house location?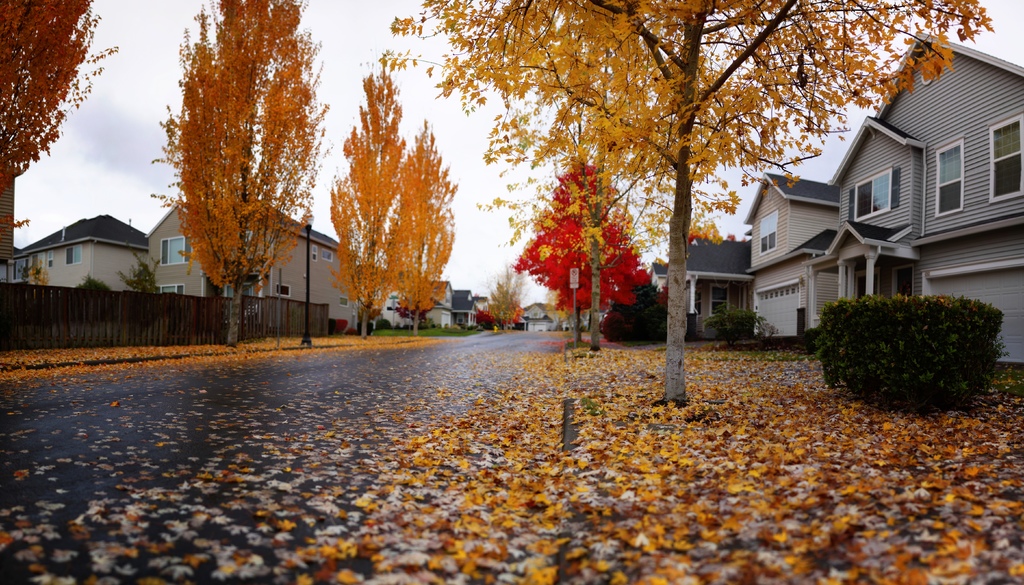
left=828, top=20, right=1023, bottom=354
